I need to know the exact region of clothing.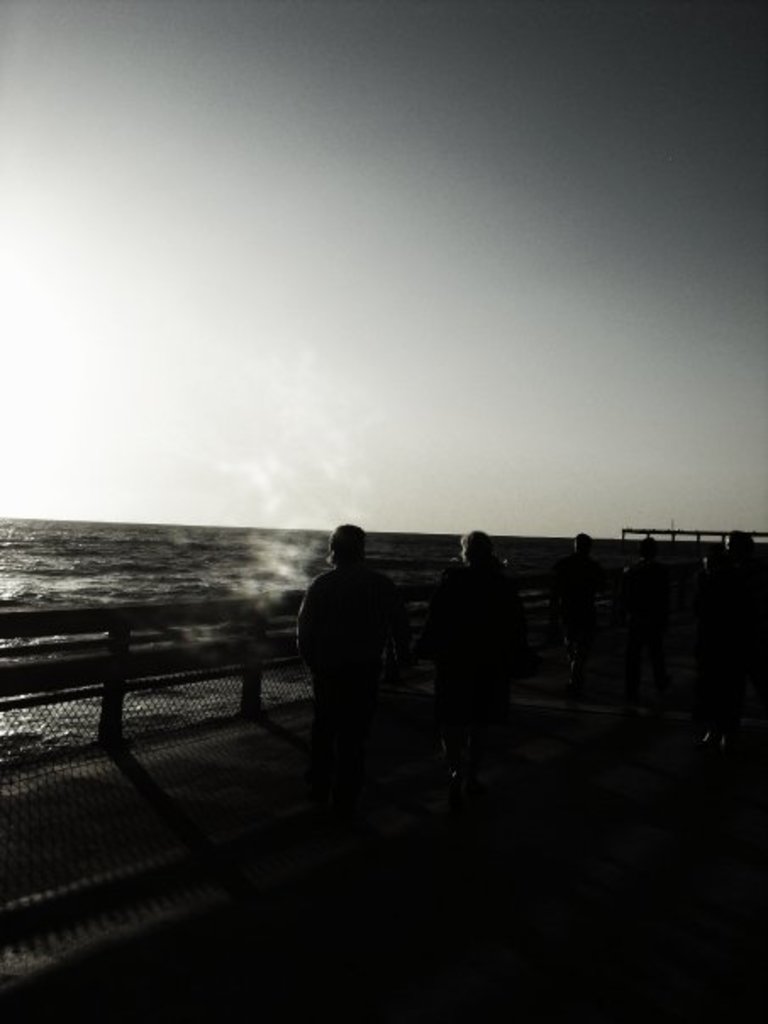
Region: detection(293, 520, 410, 782).
